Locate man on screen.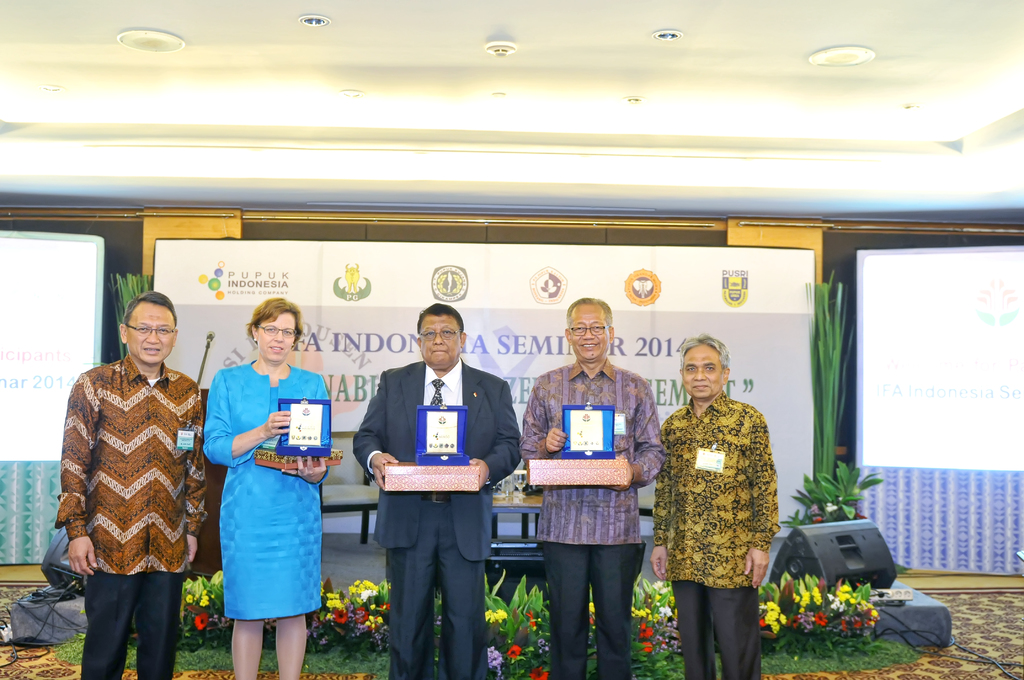
On screen at 520, 296, 669, 679.
